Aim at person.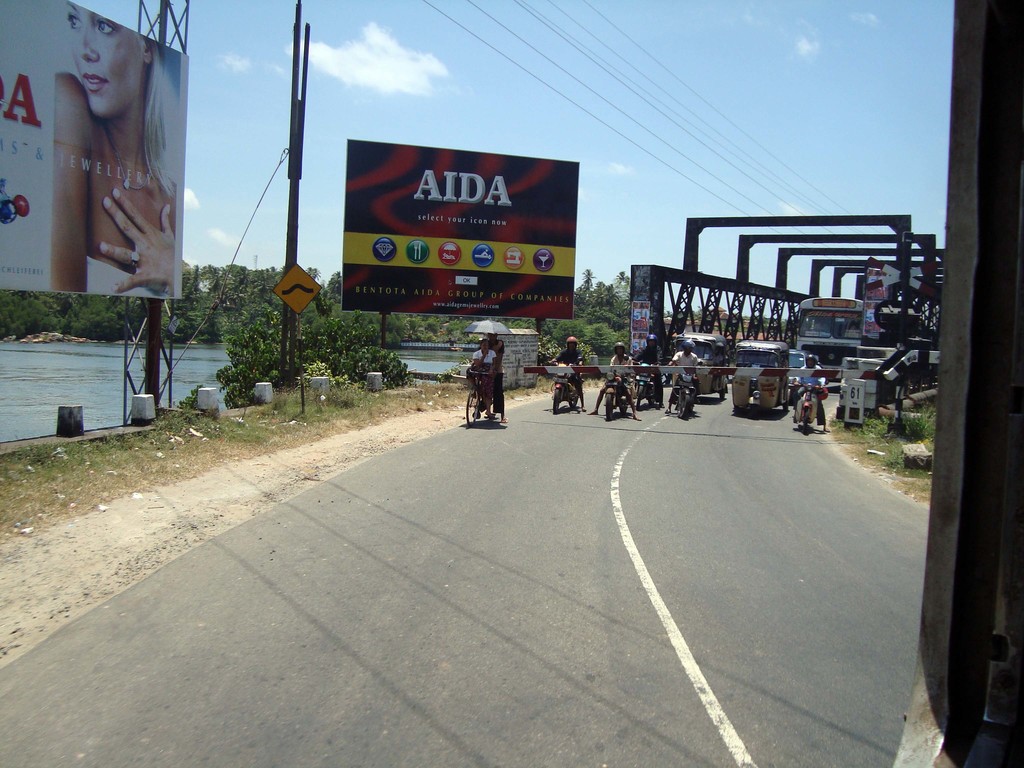
Aimed at rect(469, 330, 499, 415).
